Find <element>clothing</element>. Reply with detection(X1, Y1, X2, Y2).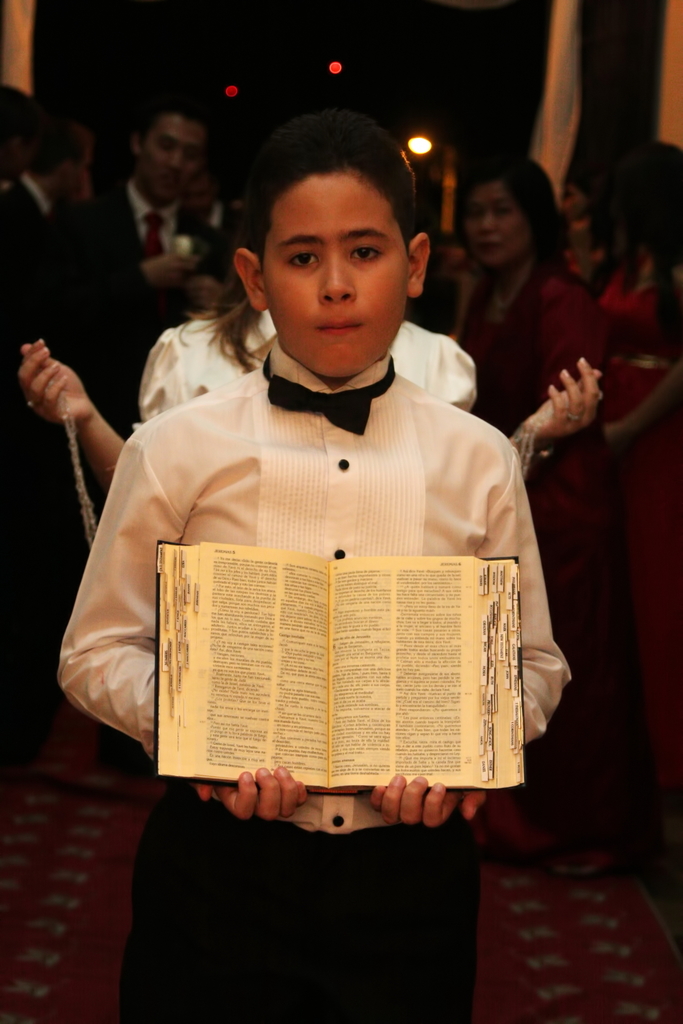
detection(197, 195, 235, 244).
